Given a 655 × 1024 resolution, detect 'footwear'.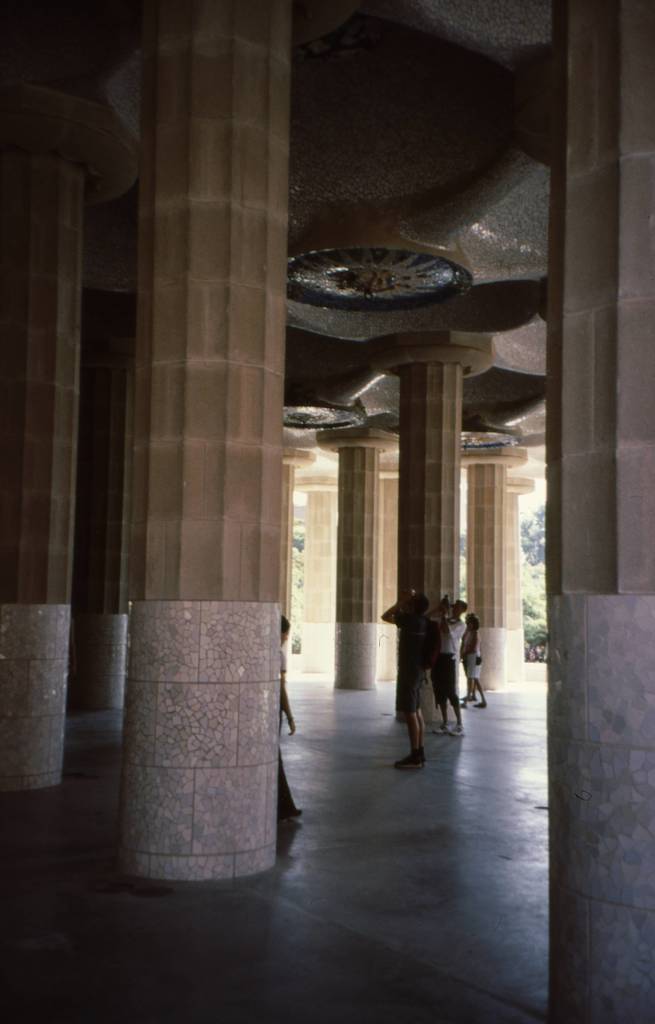
bbox=[394, 754, 426, 773].
